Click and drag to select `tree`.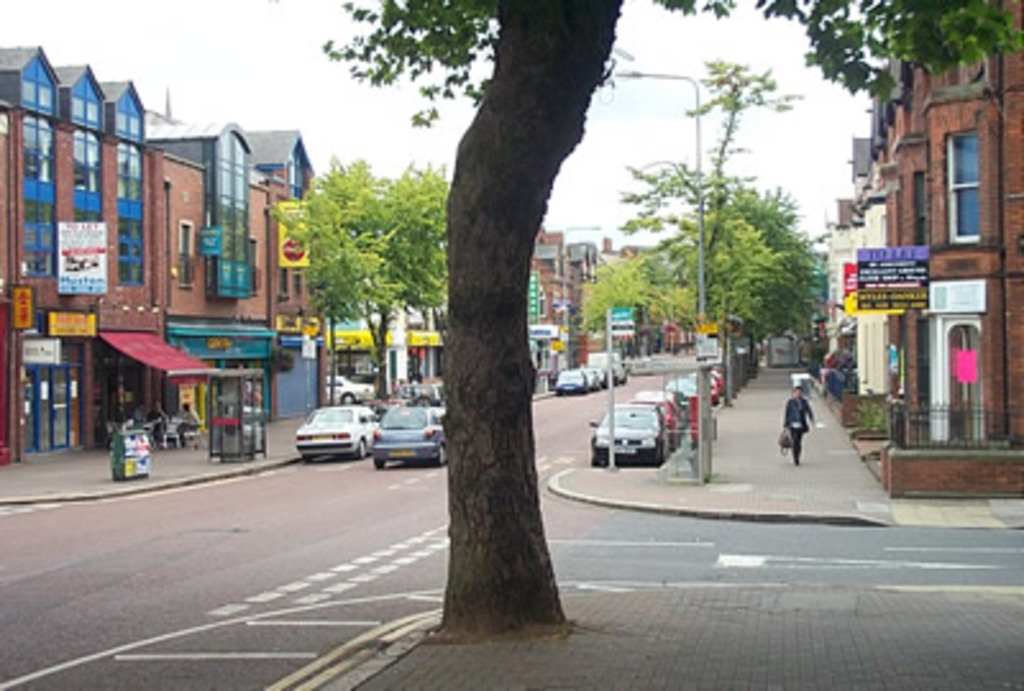
Selection: pyautogui.locateOnScreen(686, 61, 794, 261).
